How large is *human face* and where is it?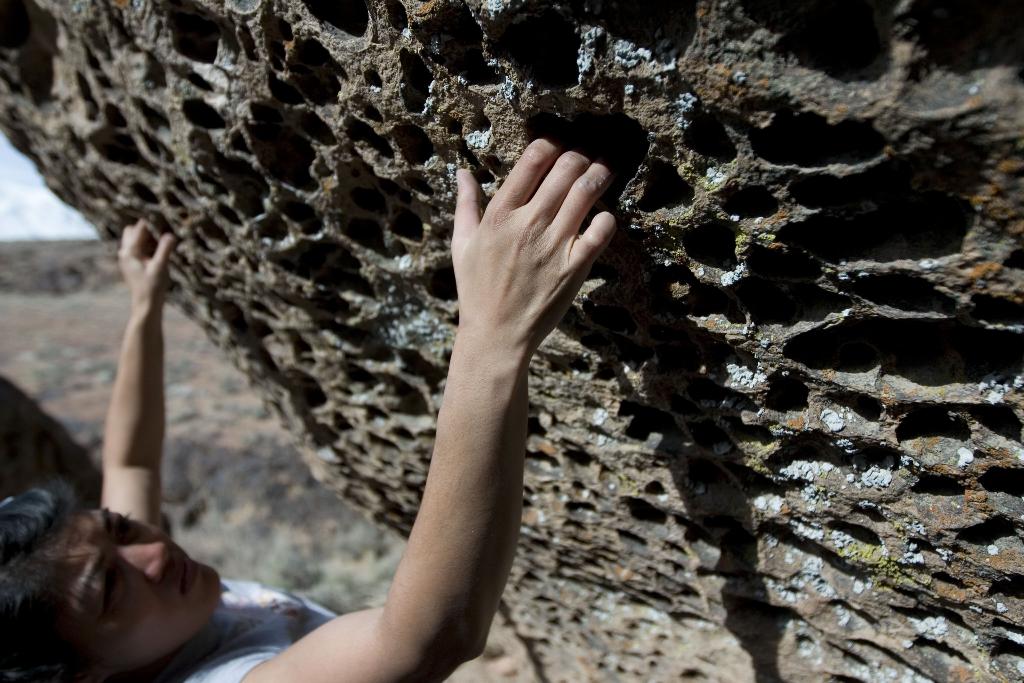
Bounding box: {"left": 49, "top": 509, "right": 219, "bottom": 670}.
